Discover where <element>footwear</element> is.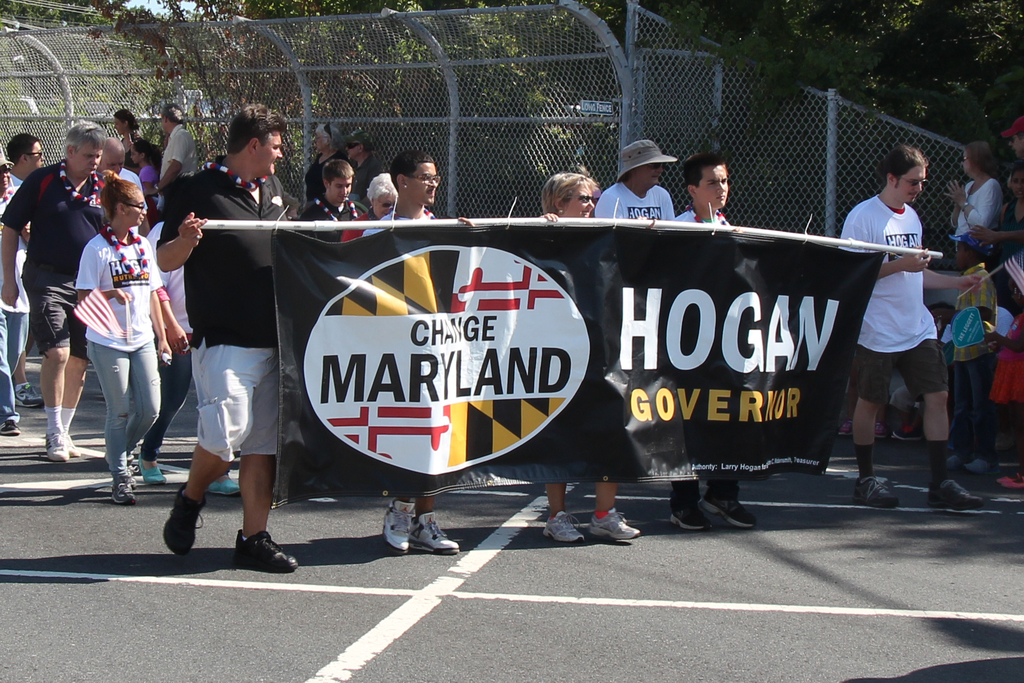
Discovered at 162/484/207/561.
